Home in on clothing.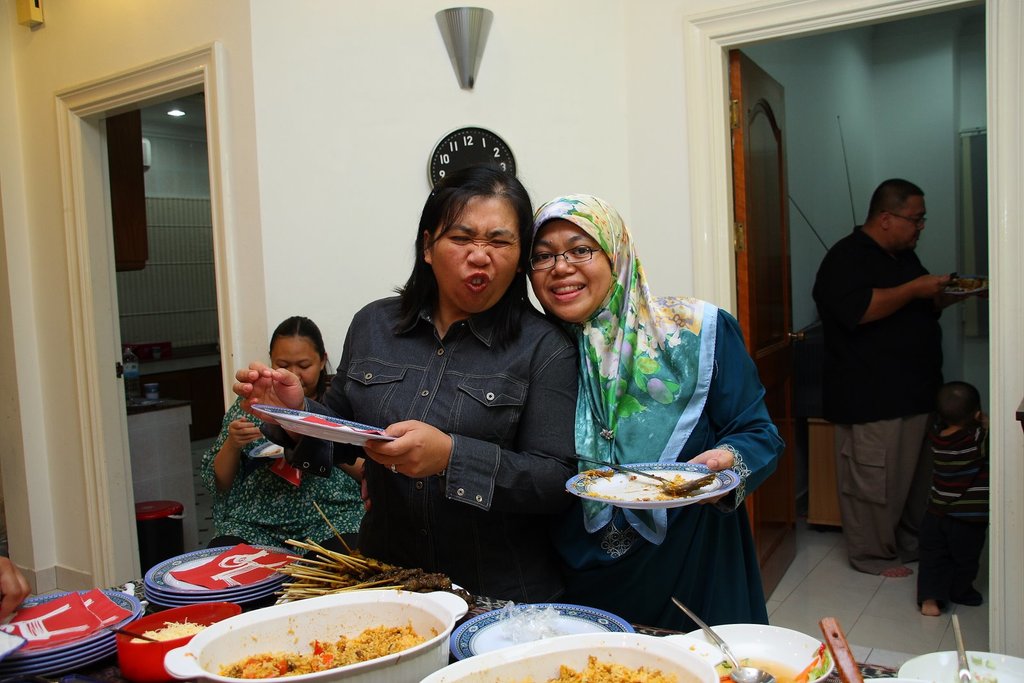
Homed in at bbox=(916, 422, 995, 604).
